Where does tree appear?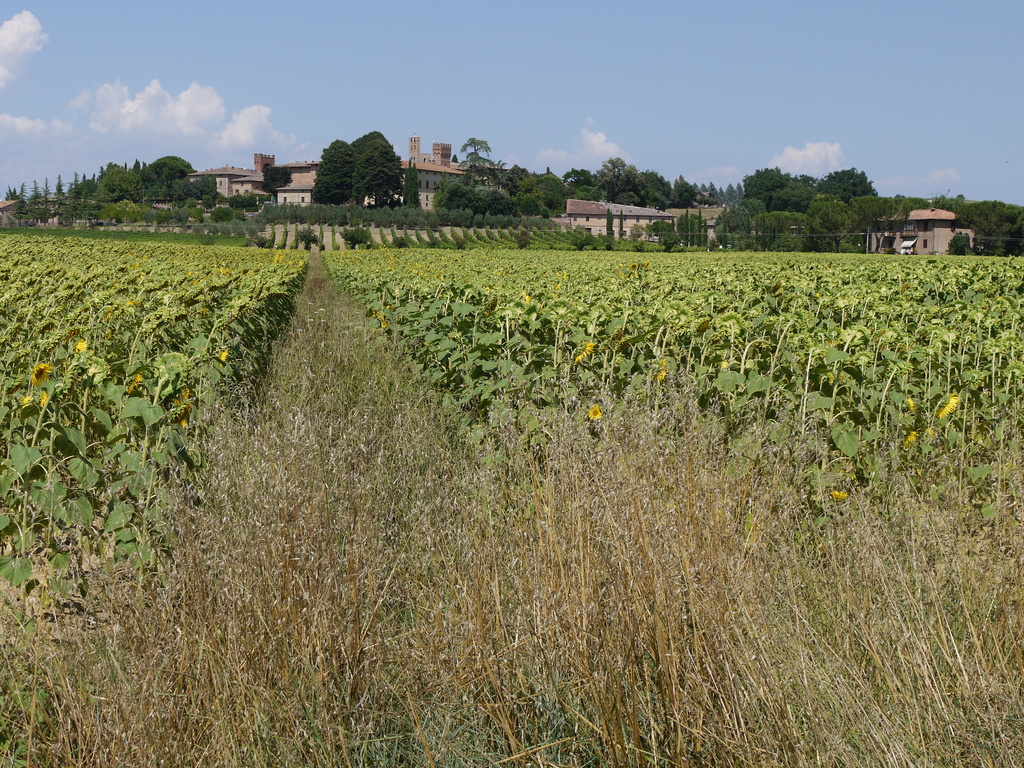
Appears at (left=973, top=196, right=1016, bottom=250).
